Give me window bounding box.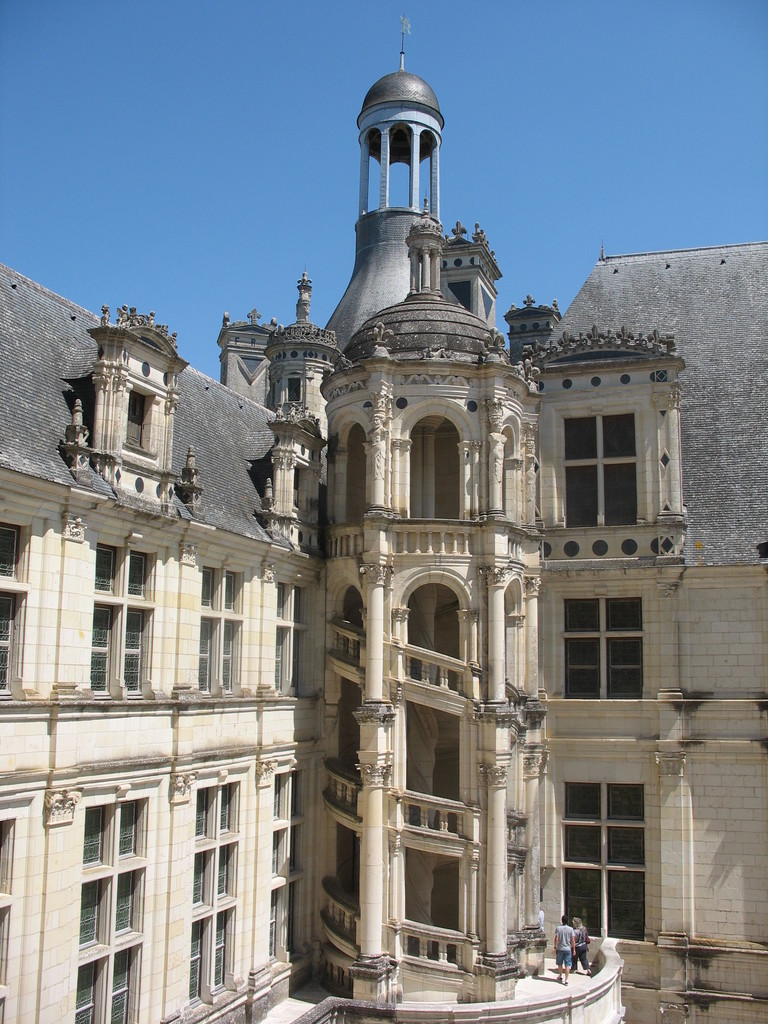
crop(196, 560, 250, 696).
